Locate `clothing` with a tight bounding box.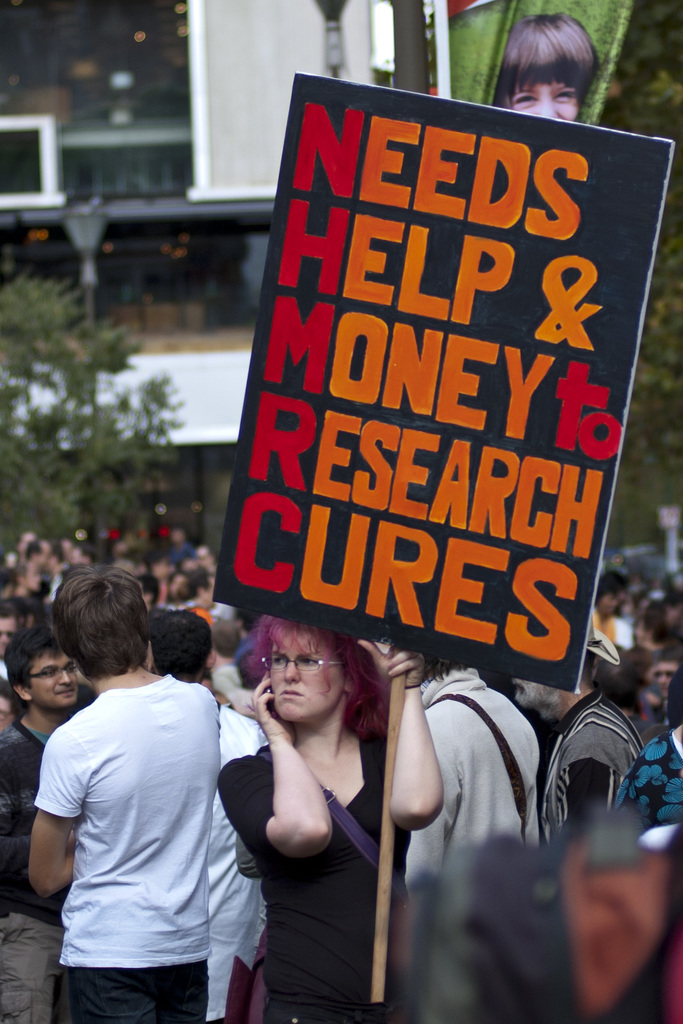
(x1=4, y1=715, x2=67, y2=897).
